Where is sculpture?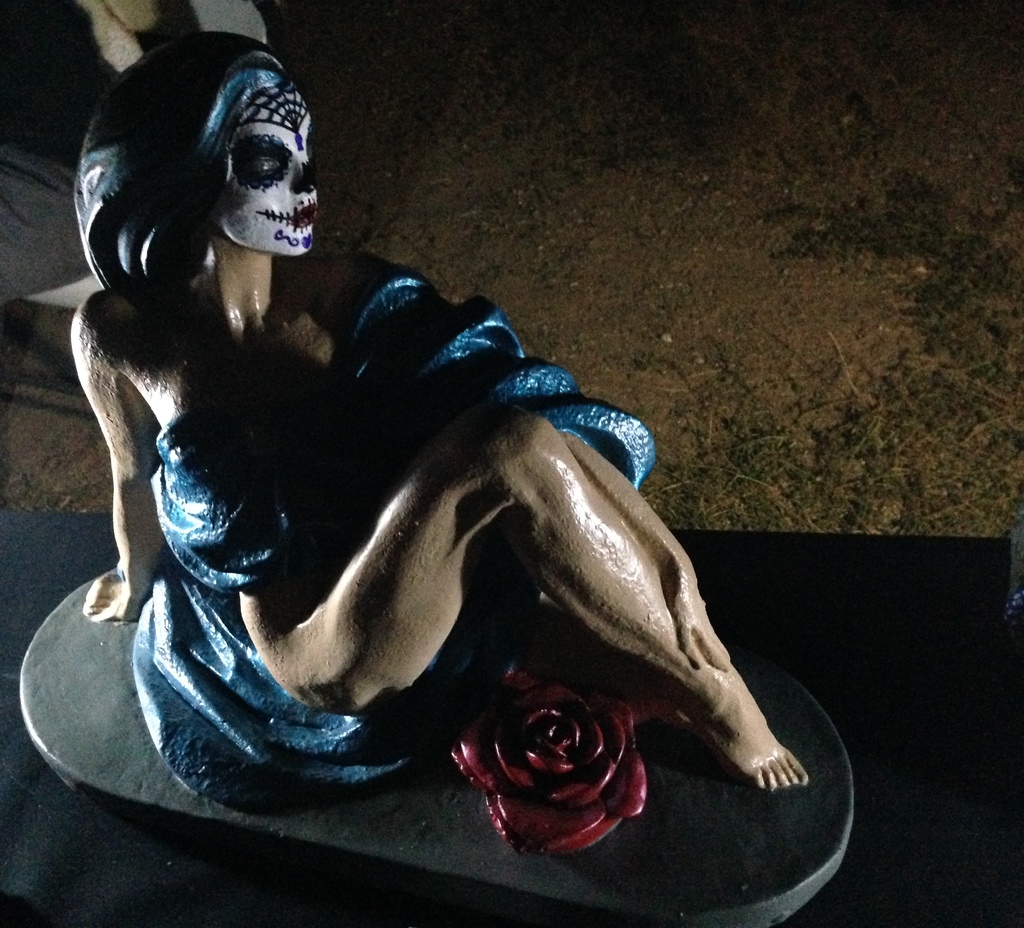
<bbox>23, 69, 831, 897</bbox>.
